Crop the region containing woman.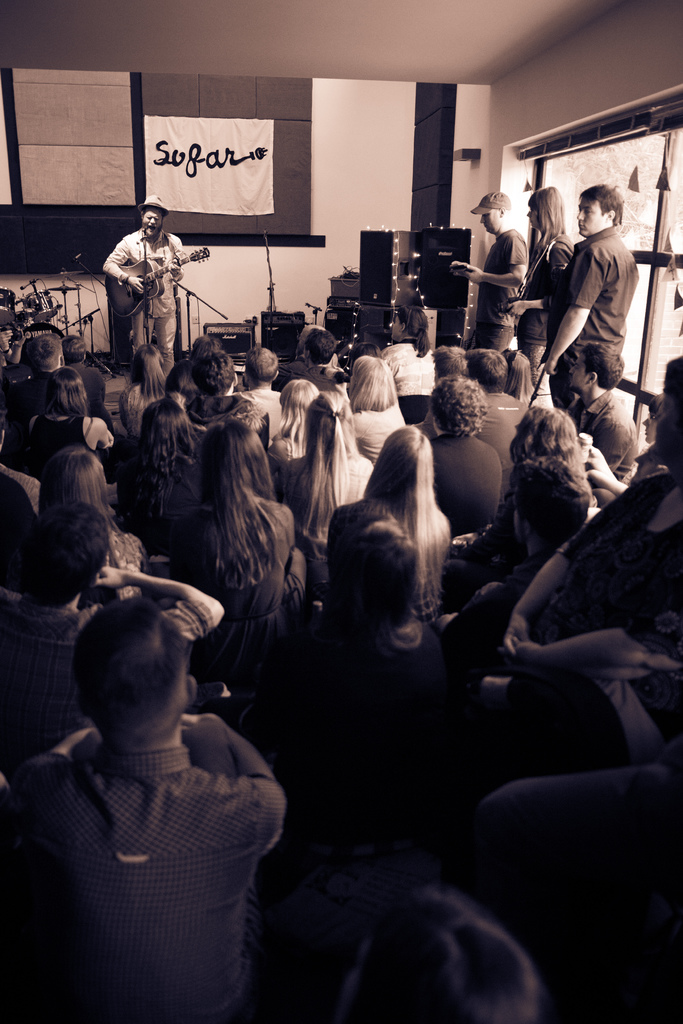
Crop region: 114 340 160 442.
